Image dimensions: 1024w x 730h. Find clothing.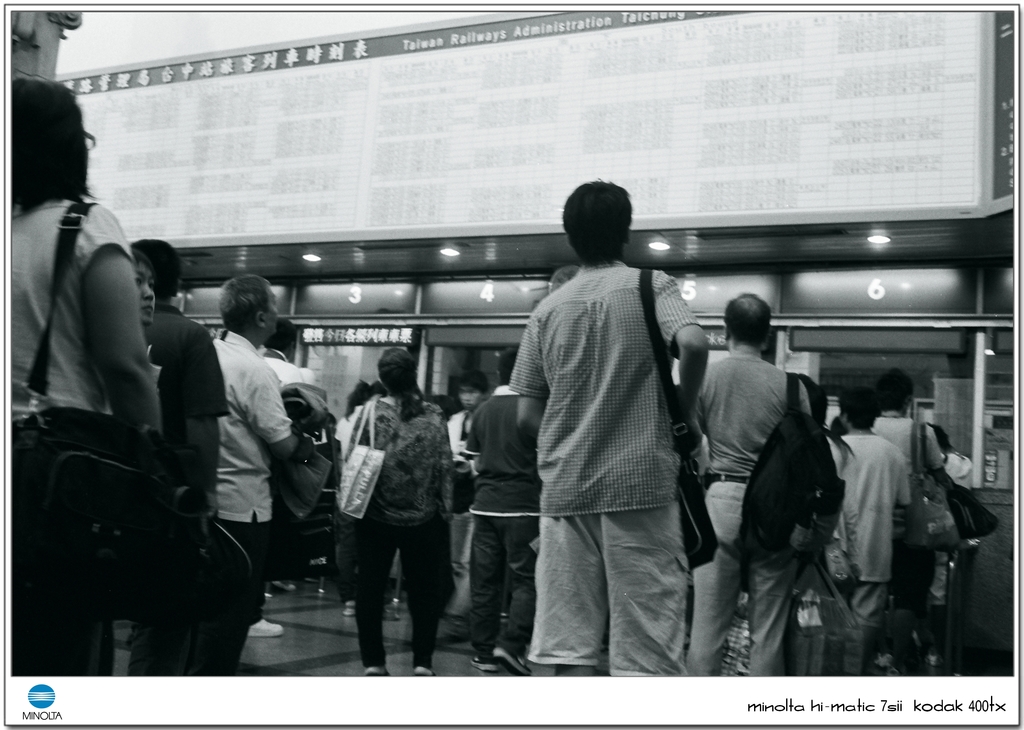
822, 436, 911, 622.
